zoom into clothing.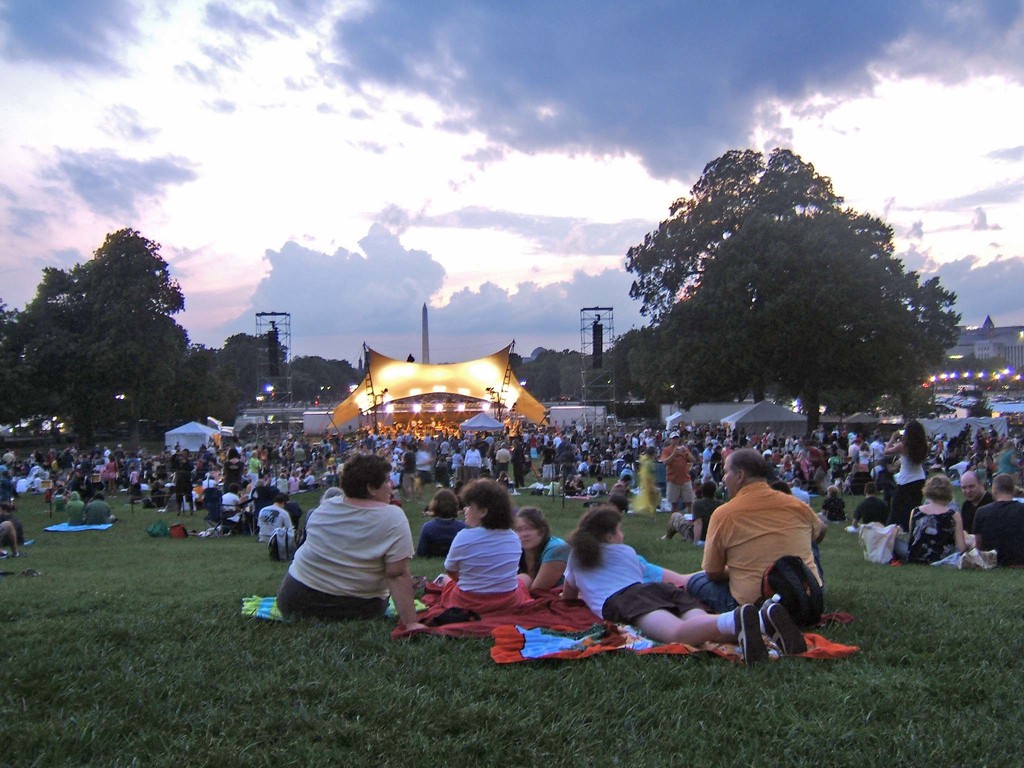
Zoom target: x1=534, y1=531, x2=566, y2=556.
